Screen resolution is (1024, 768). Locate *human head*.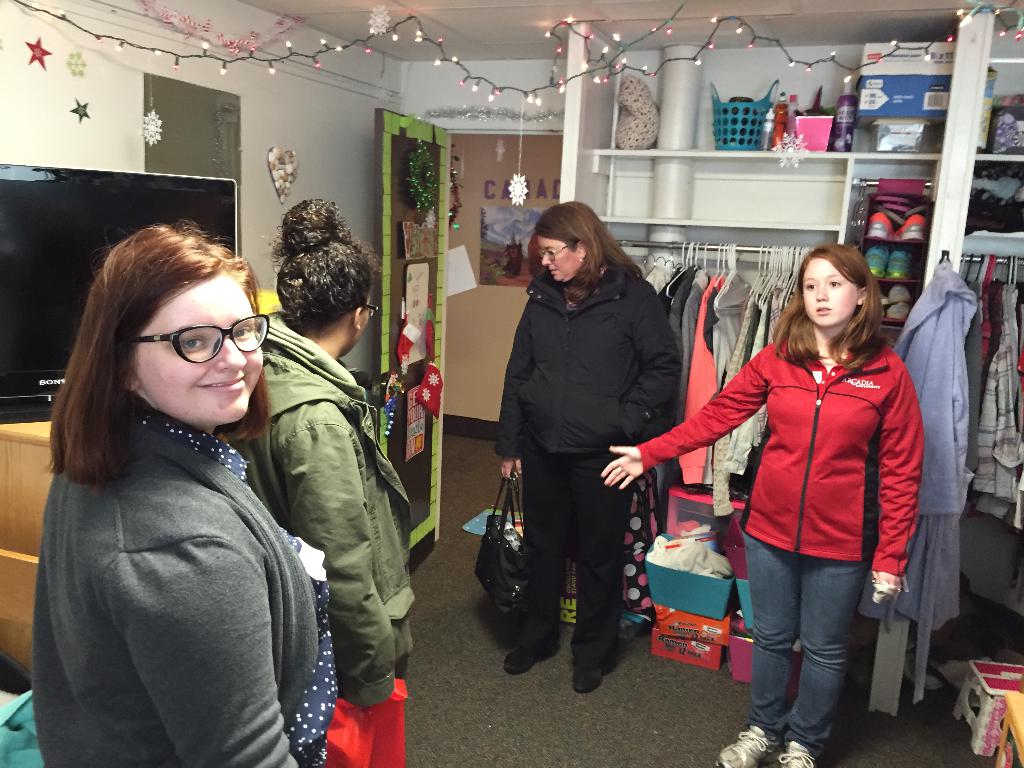
x1=271, y1=236, x2=371, y2=351.
